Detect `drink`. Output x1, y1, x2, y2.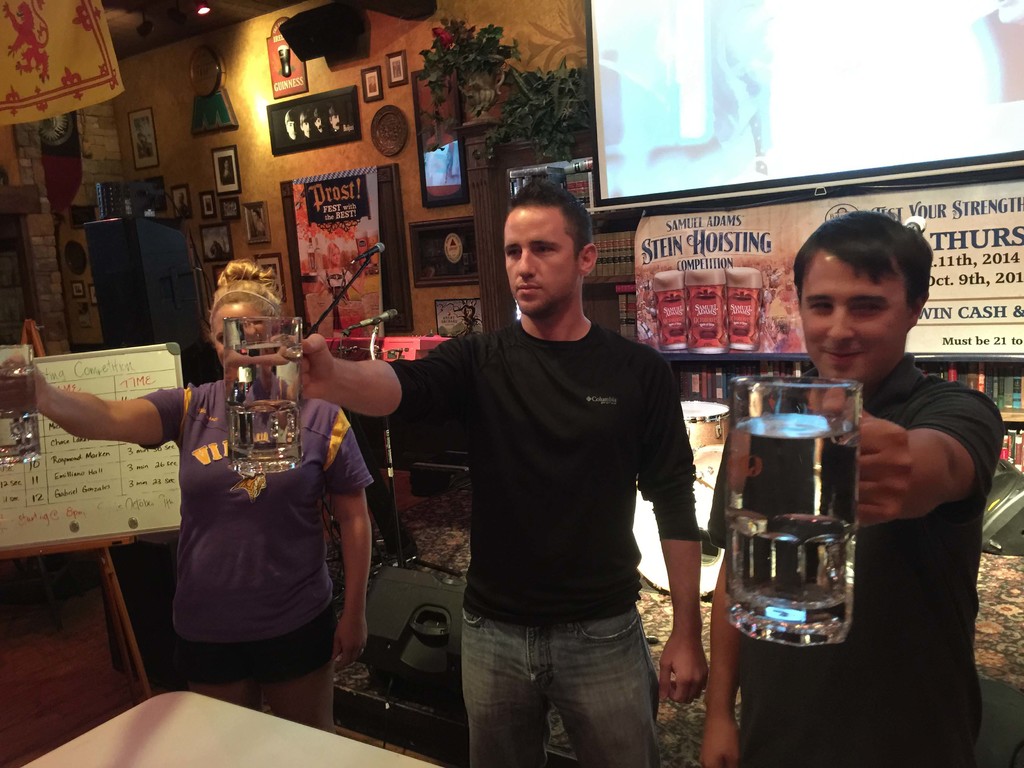
235, 396, 304, 476.
